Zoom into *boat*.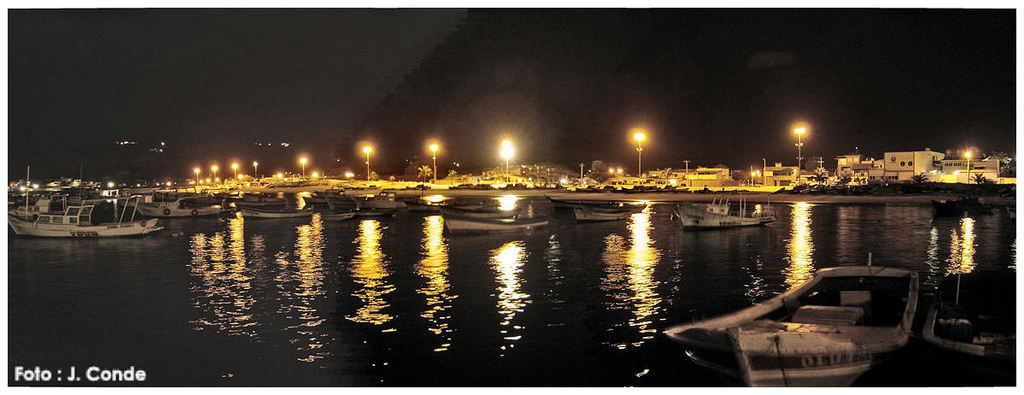
Zoom target: [242,209,315,220].
